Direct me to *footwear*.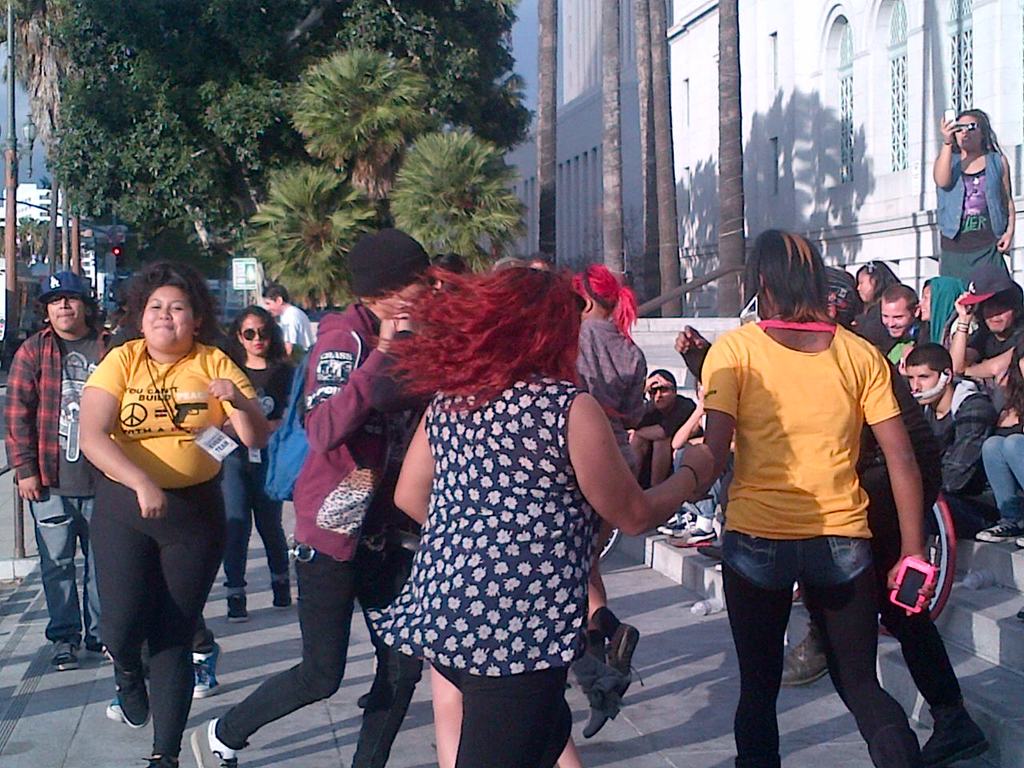
Direction: 272,582,294,610.
